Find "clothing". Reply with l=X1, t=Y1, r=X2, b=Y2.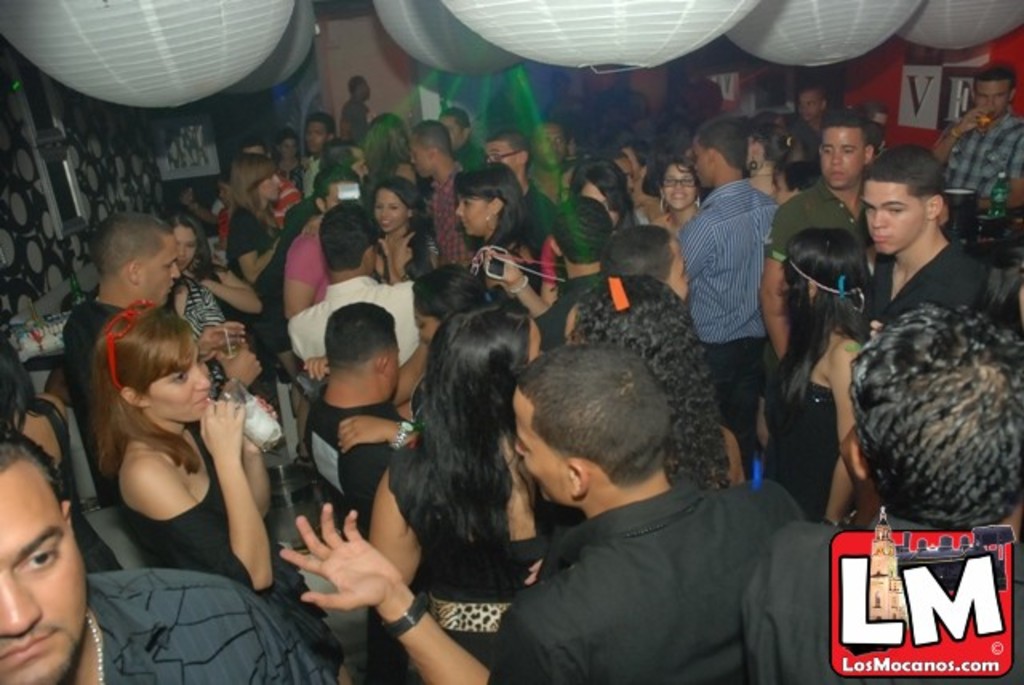
l=520, t=179, r=571, b=248.
